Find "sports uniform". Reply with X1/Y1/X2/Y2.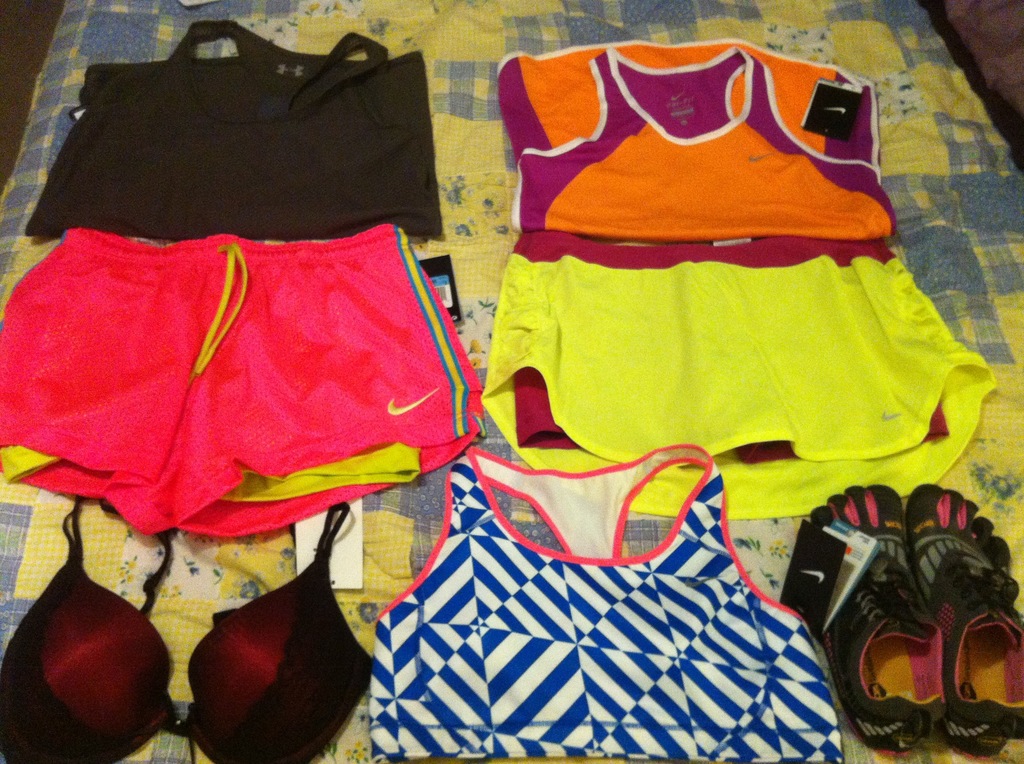
806/484/1023/760.
